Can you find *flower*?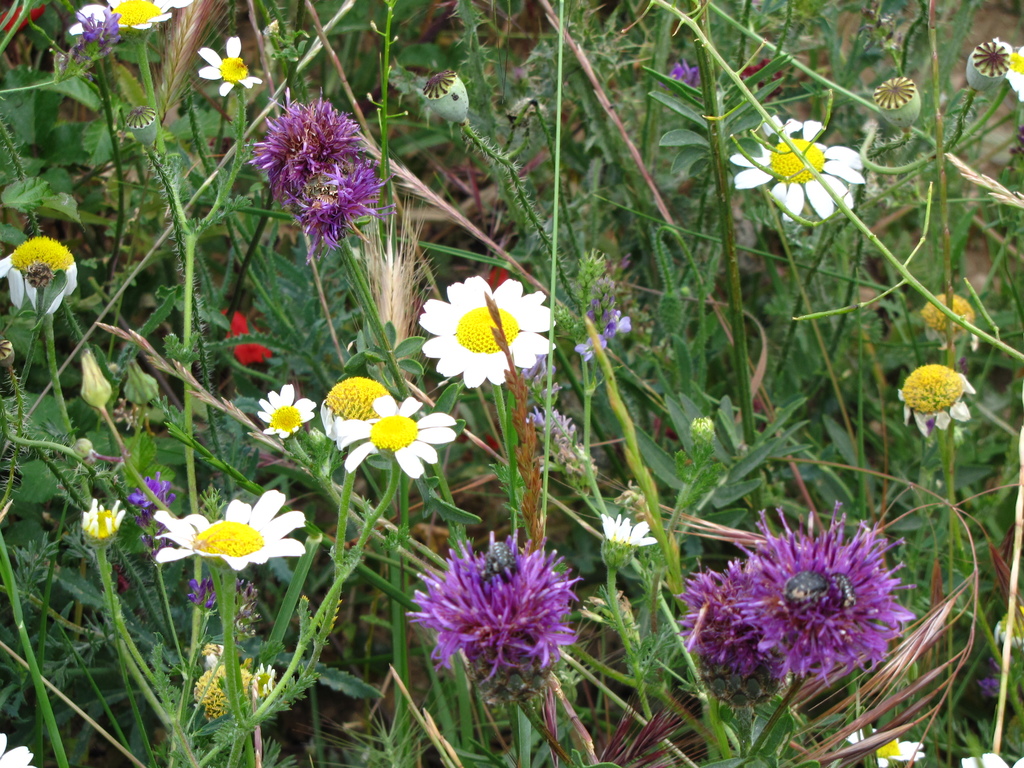
Yes, bounding box: bbox=[739, 500, 916, 688].
